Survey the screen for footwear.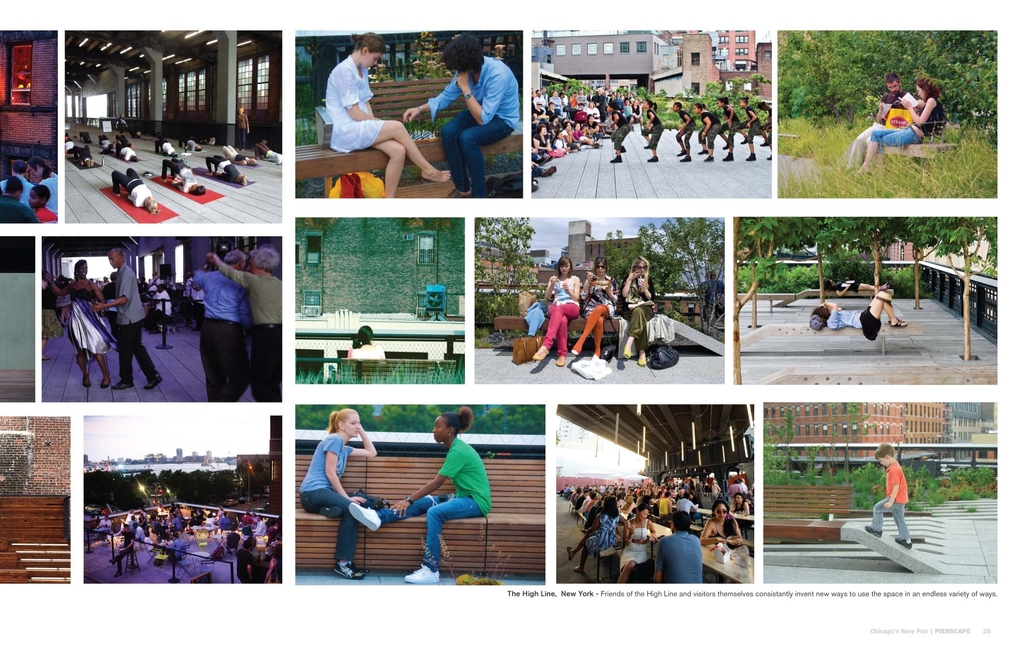
Survey found: <bbox>895, 541, 911, 549</bbox>.
